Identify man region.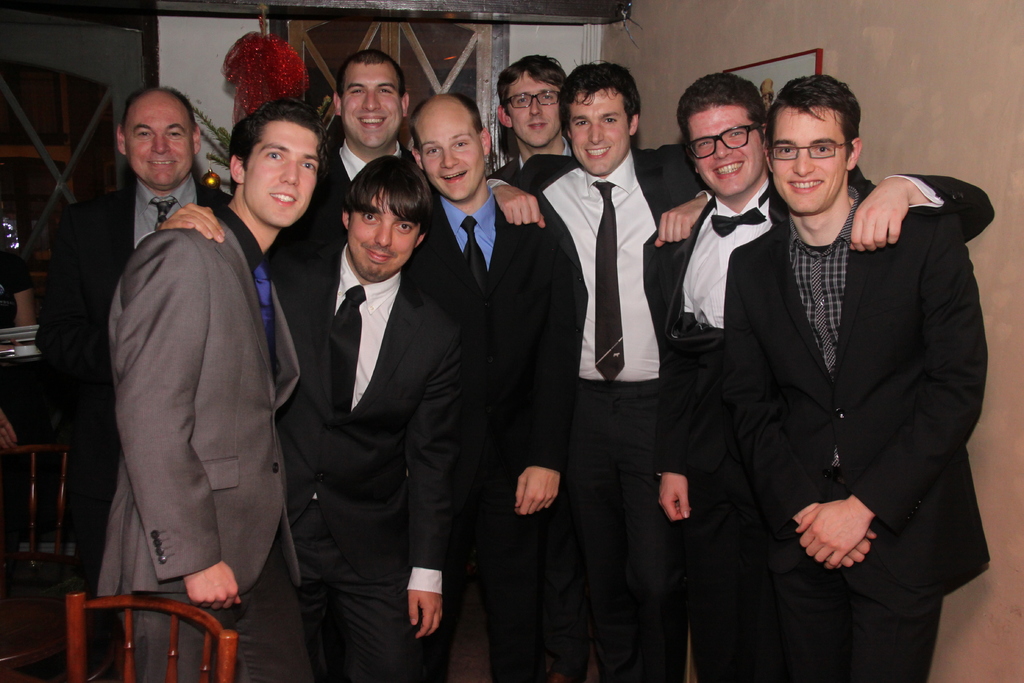
Region: 20/79/246/633.
